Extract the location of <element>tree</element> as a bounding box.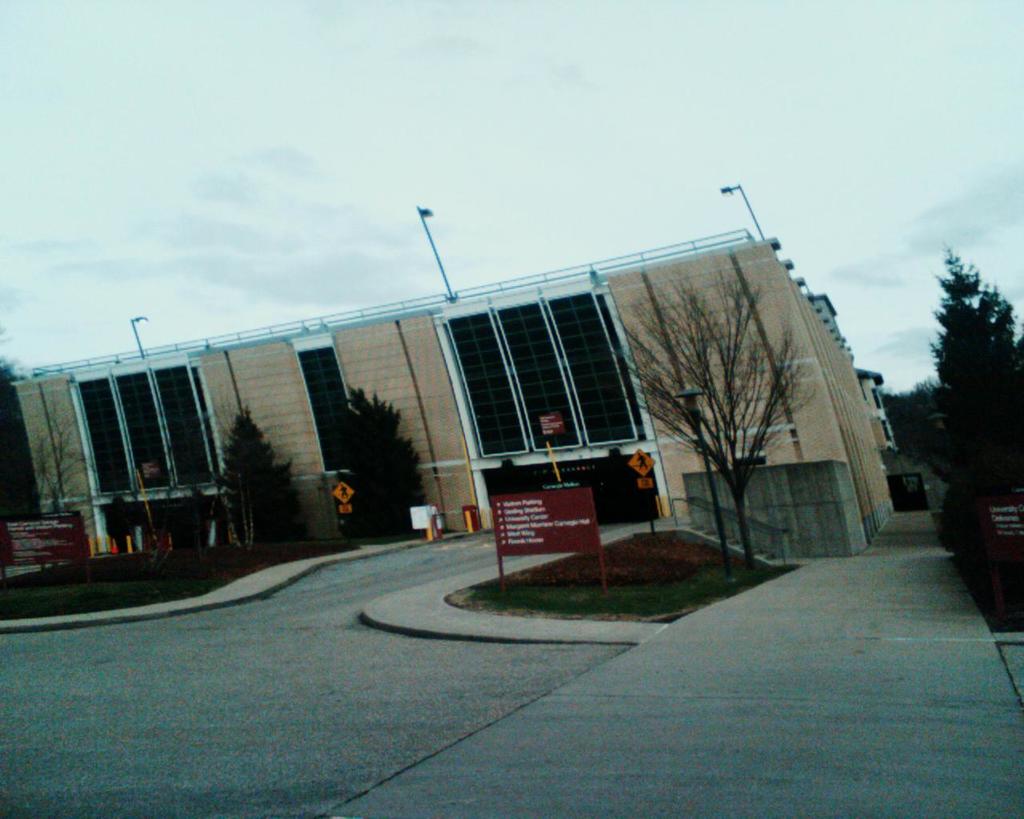
[211, 410, 315, 550].
